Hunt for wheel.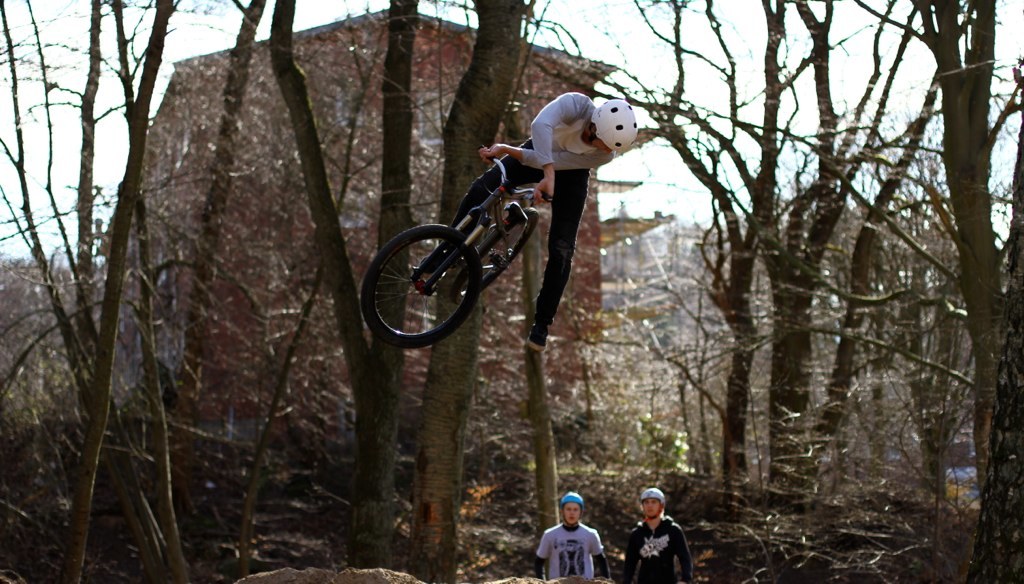
Hunted down at {"left": 361, "top": 223, "right": 481, "bottom": 349}.
